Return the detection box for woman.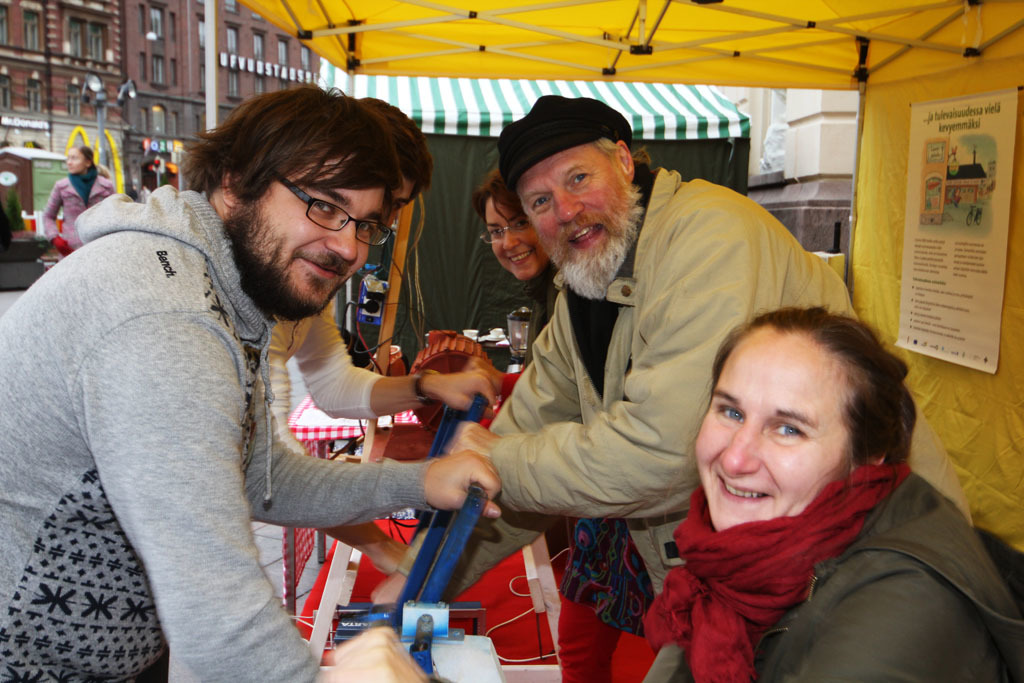
bbox=[472, 164, 562, 398].
